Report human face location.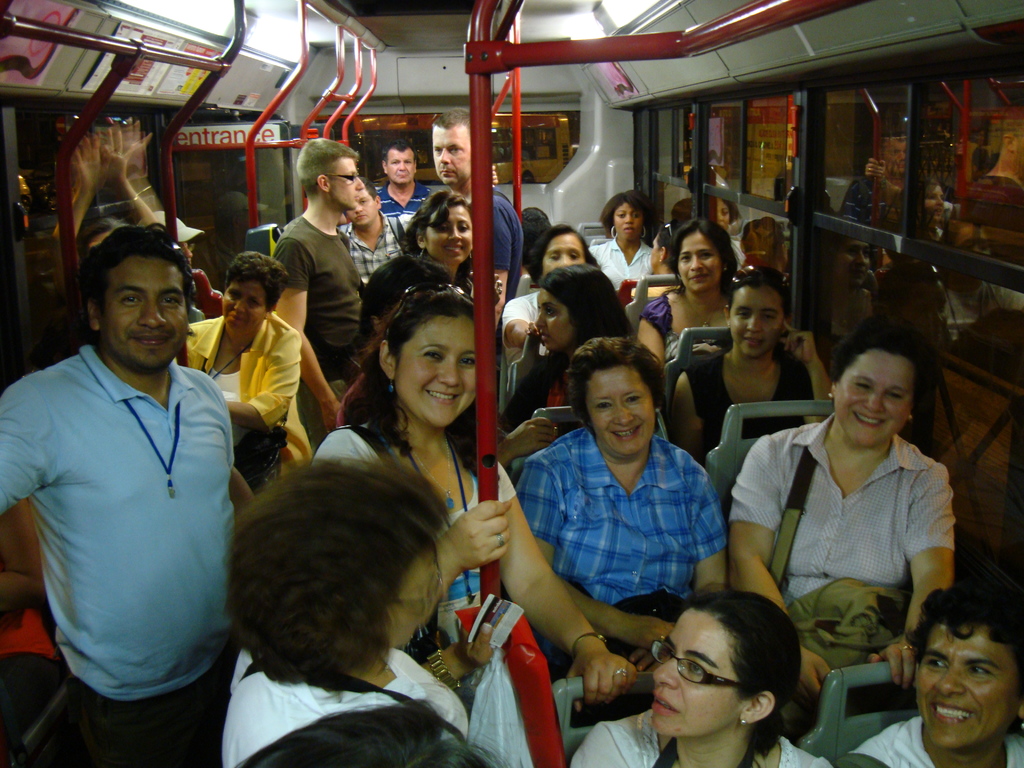
Report: [x1=650, y1=611, x2=725, y2=737].
